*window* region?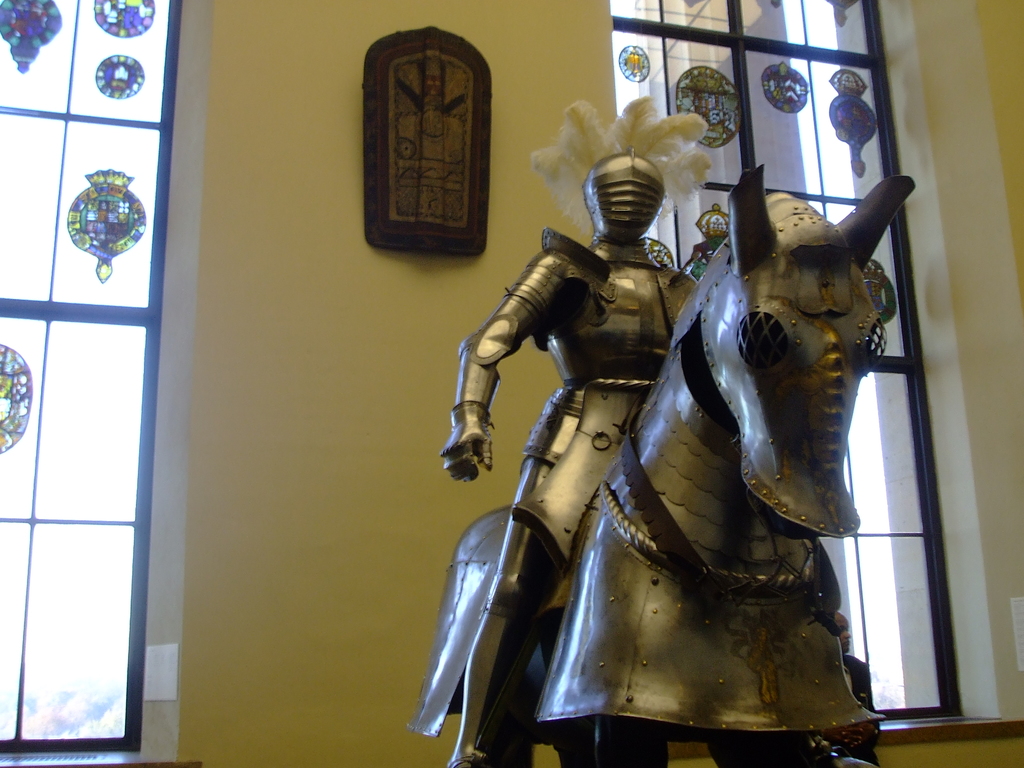
x1=611, y1=0, x2=1023, y2=741
